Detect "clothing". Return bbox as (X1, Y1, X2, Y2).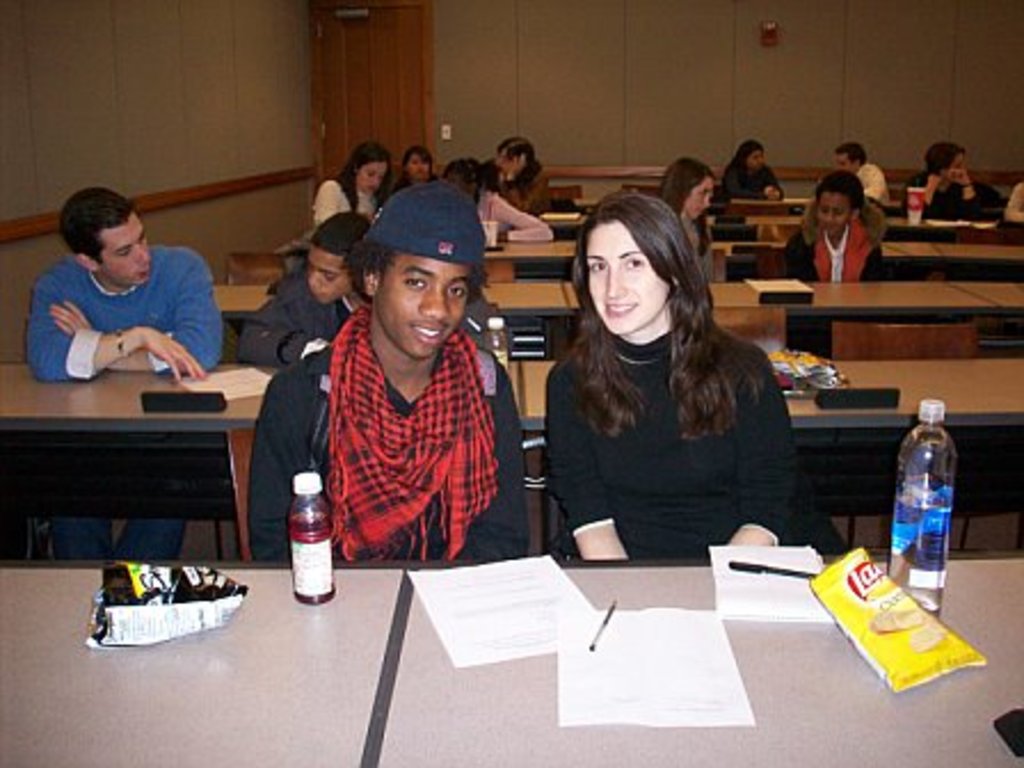
(311, 178, 384, 231).
